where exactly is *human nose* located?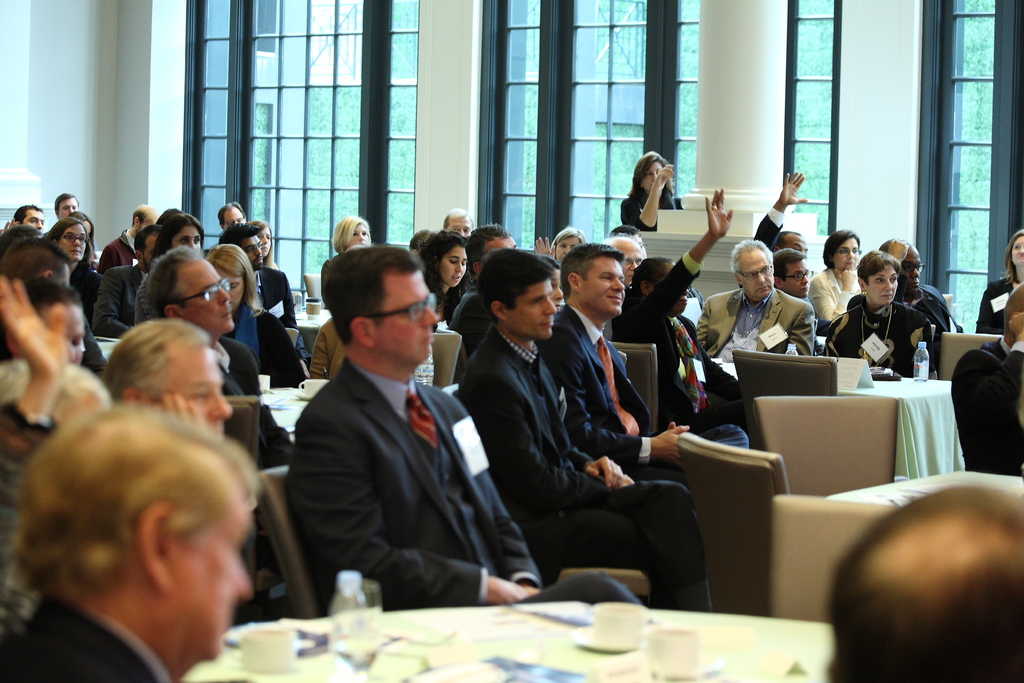
Its bounding box is left=845, top=249, right=856, bottom=262.
